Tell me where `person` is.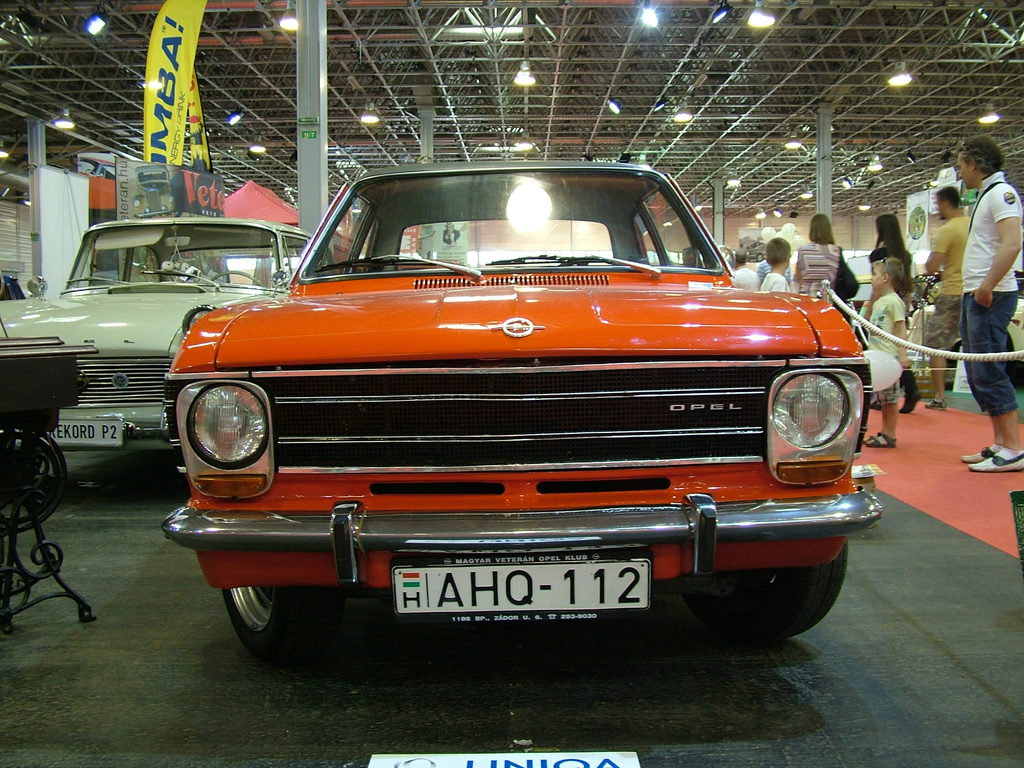
`person` is at [760, 236, 789, 296].
